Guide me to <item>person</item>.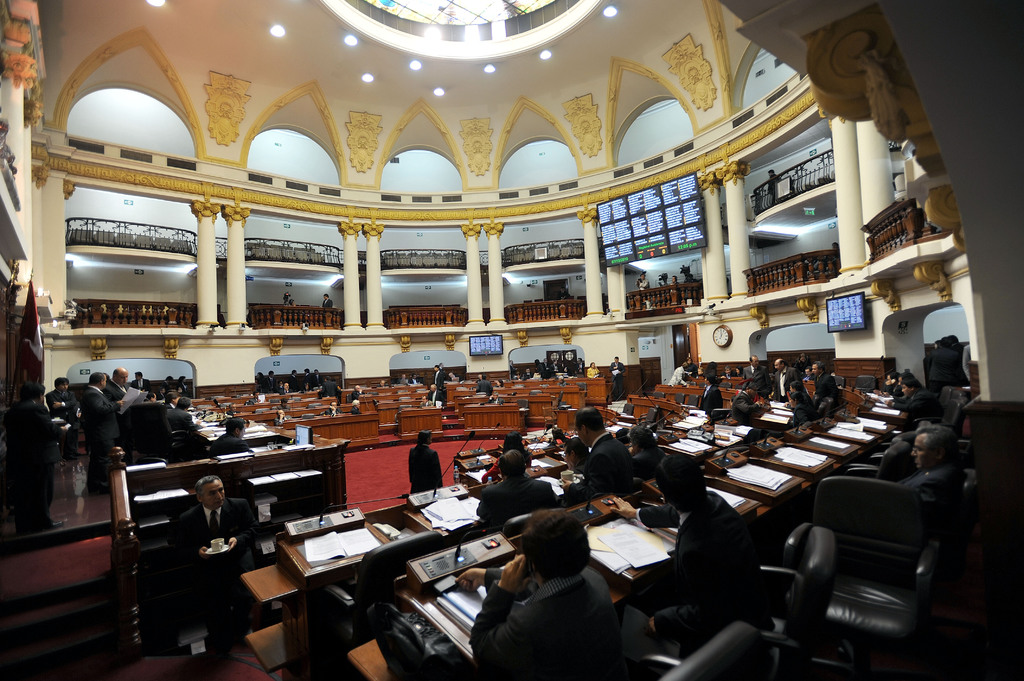
Guidance: (left=290, top=298, right=295, bottom=307).
